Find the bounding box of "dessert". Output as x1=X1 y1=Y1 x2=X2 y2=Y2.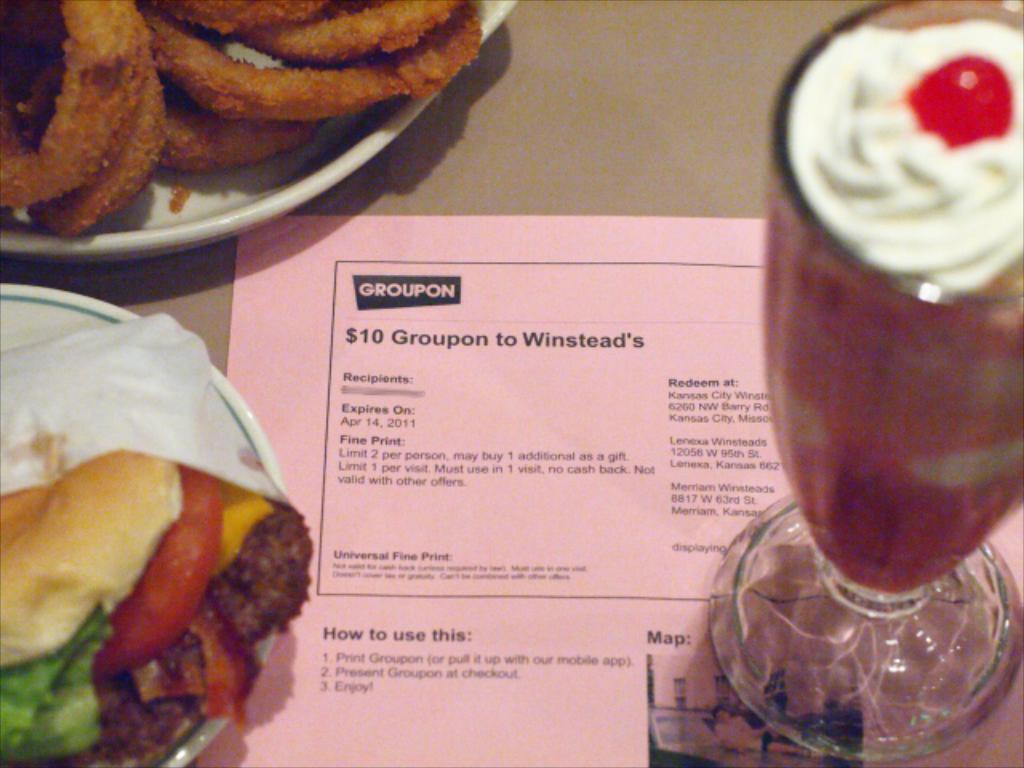
x1=744 y1=29 x2=1013 y2=610.
